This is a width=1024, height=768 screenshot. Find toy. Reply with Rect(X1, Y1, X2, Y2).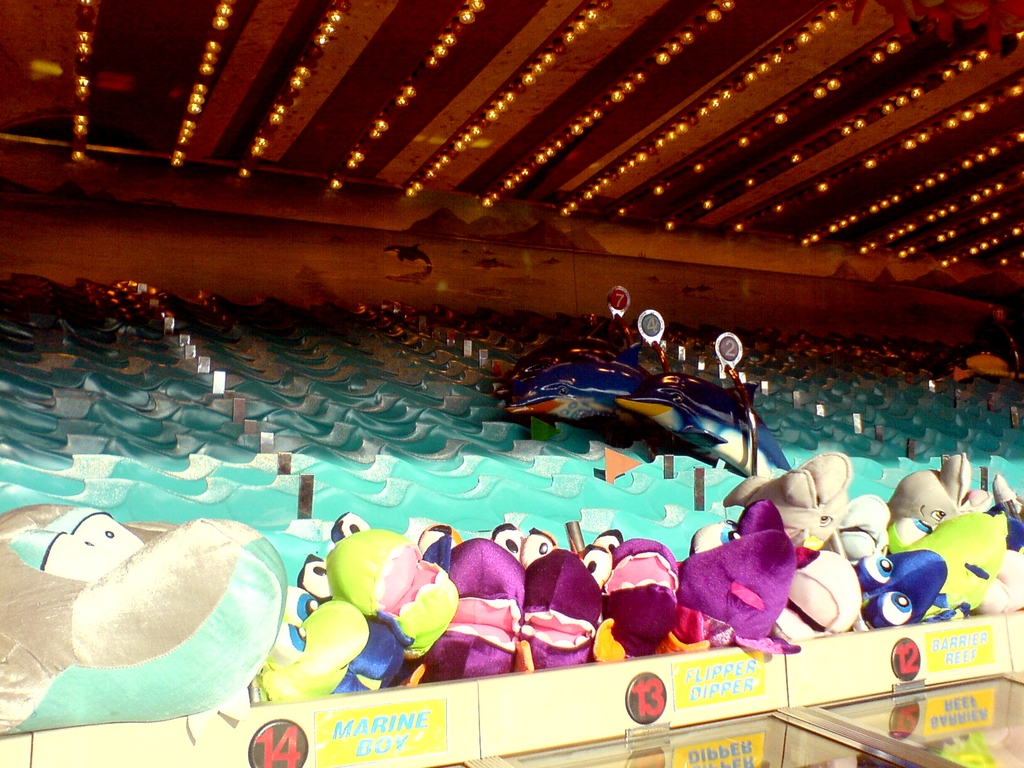
Rect(248, 593, 404, 714).
